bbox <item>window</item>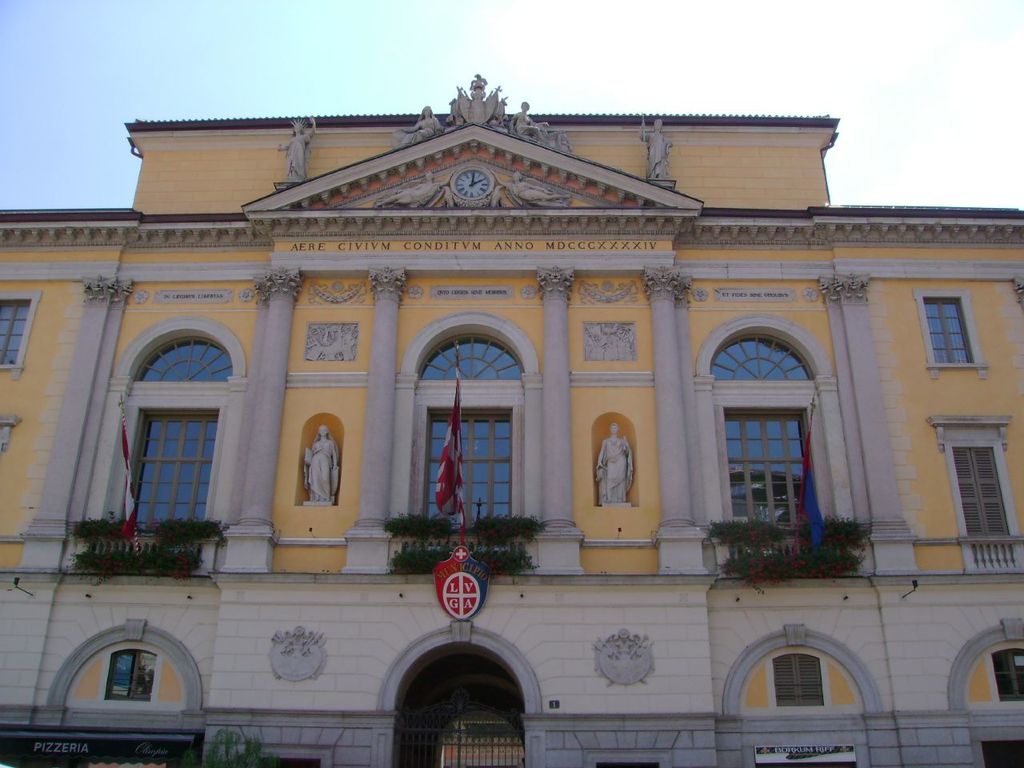
rect(421, 414, 511, 534)
